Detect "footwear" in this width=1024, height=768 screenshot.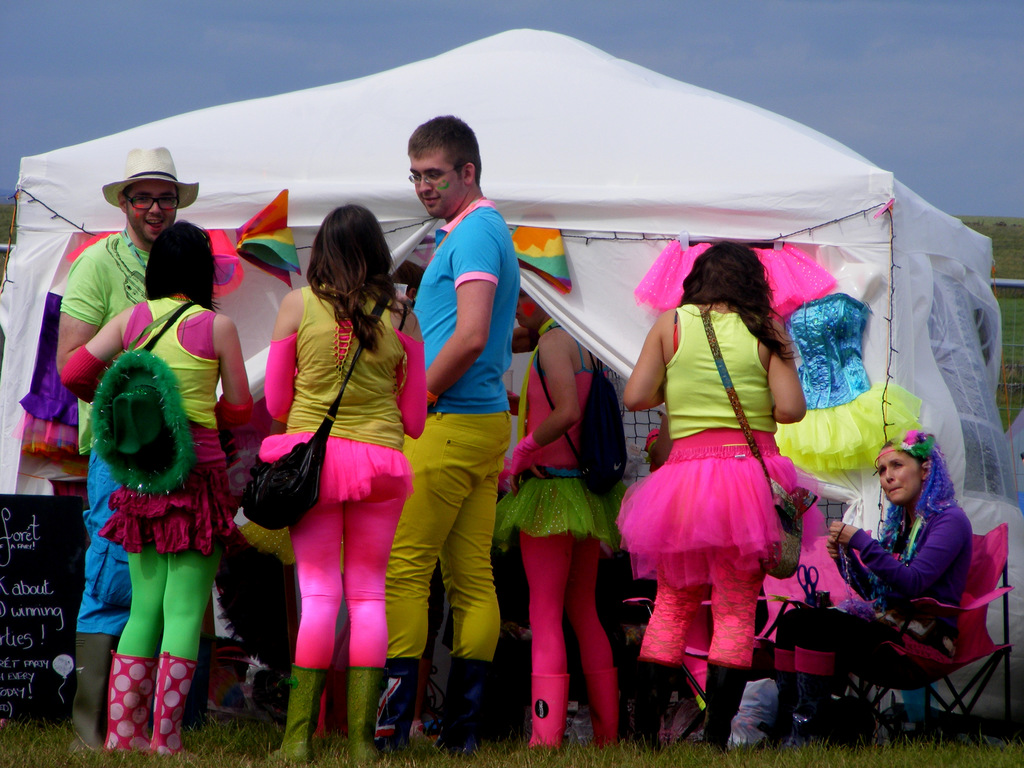
Detection: rect(70, 630, 116, 758).
